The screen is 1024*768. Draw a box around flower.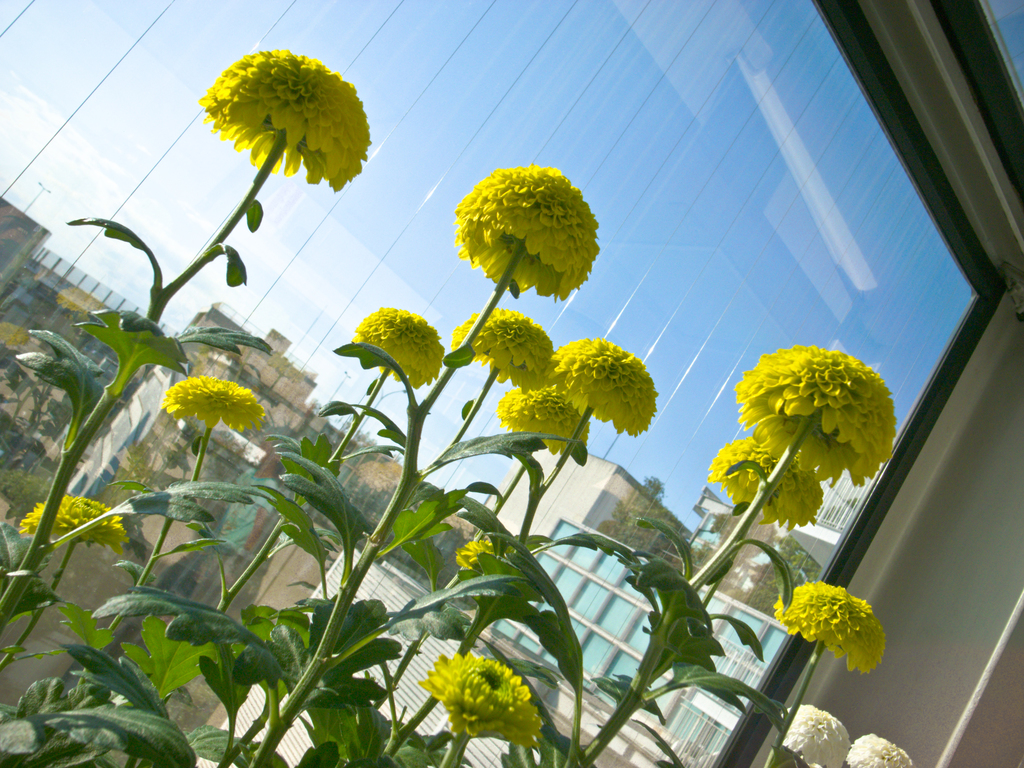
crop(706, 435, 821, 529).
